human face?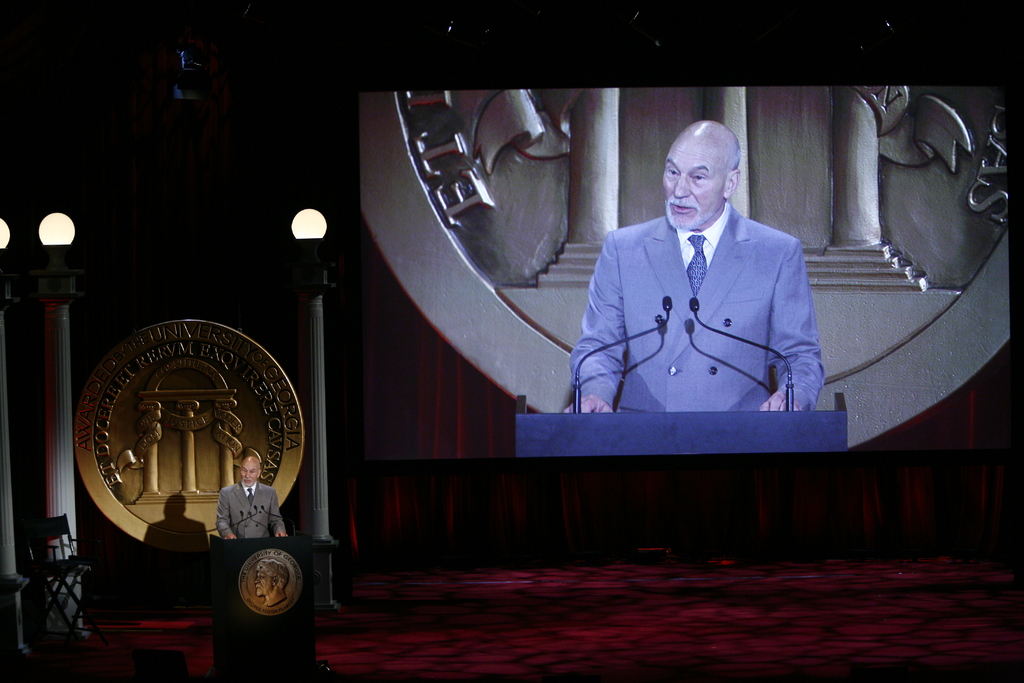
detection(662, 140, 723, 233)
